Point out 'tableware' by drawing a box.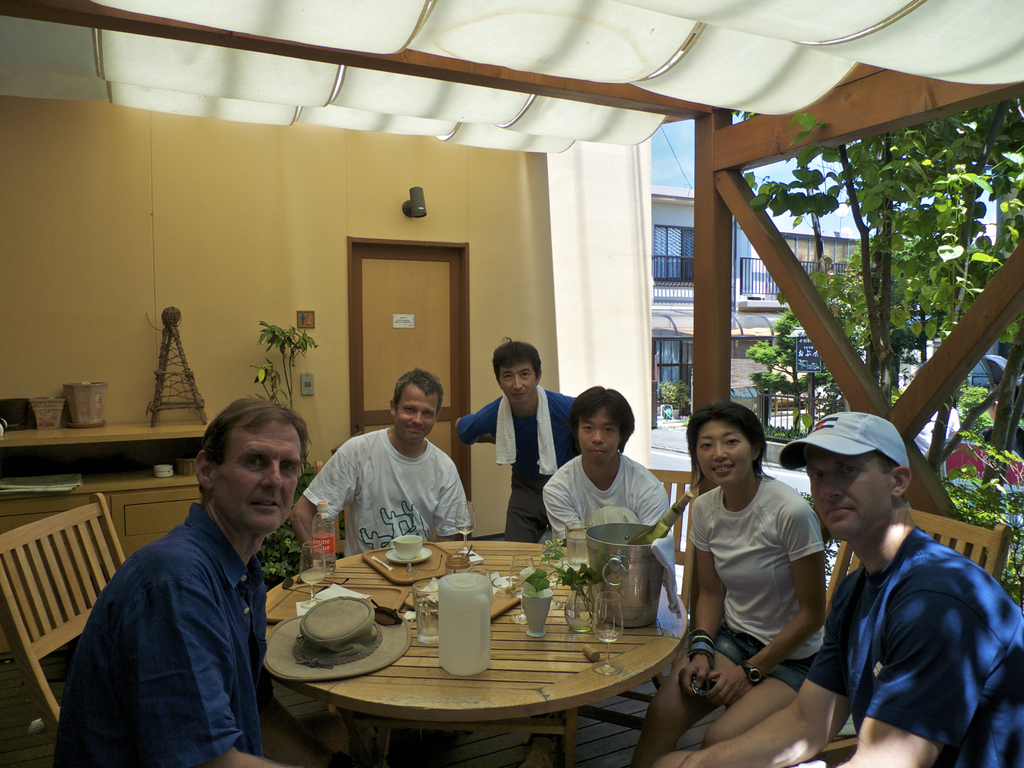
{"left": 384, "top": 547, "right": 436, "bottom": 568}.
